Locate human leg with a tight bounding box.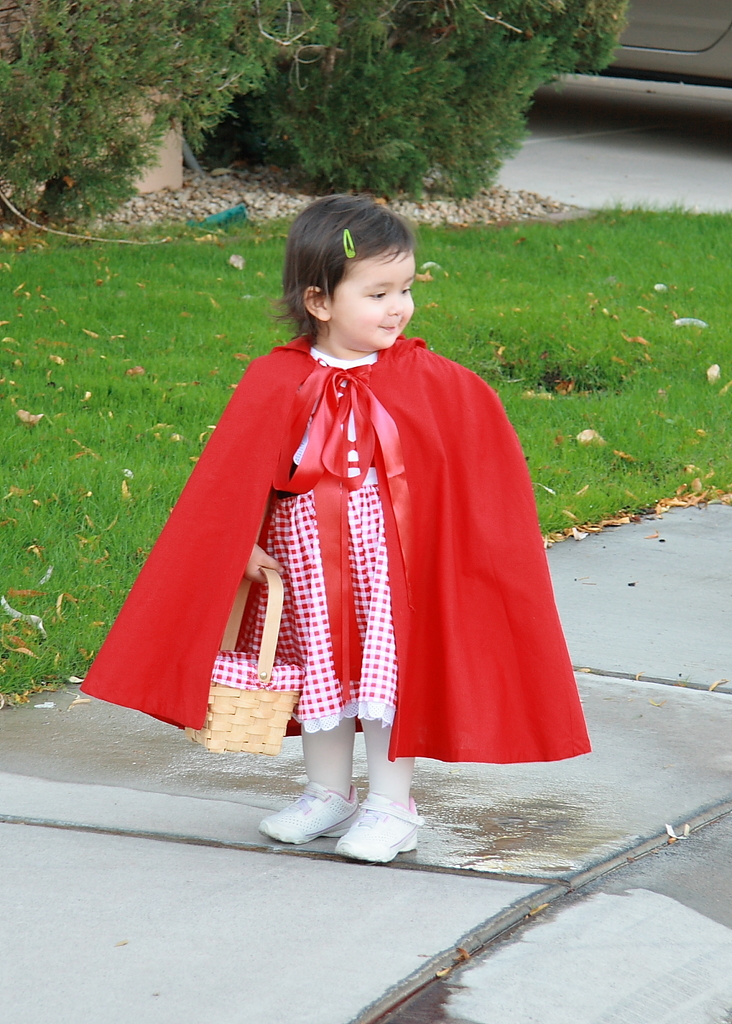
rect(332, 724, 427, 875).
